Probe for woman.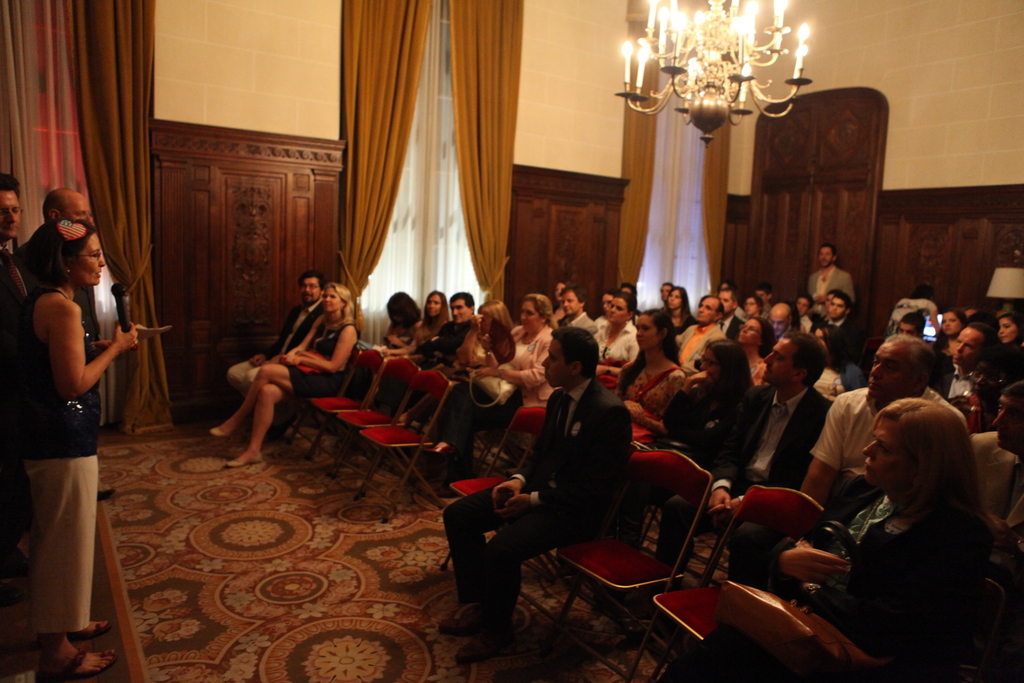
Probe result: Rect(436, 298, 562, 479).
